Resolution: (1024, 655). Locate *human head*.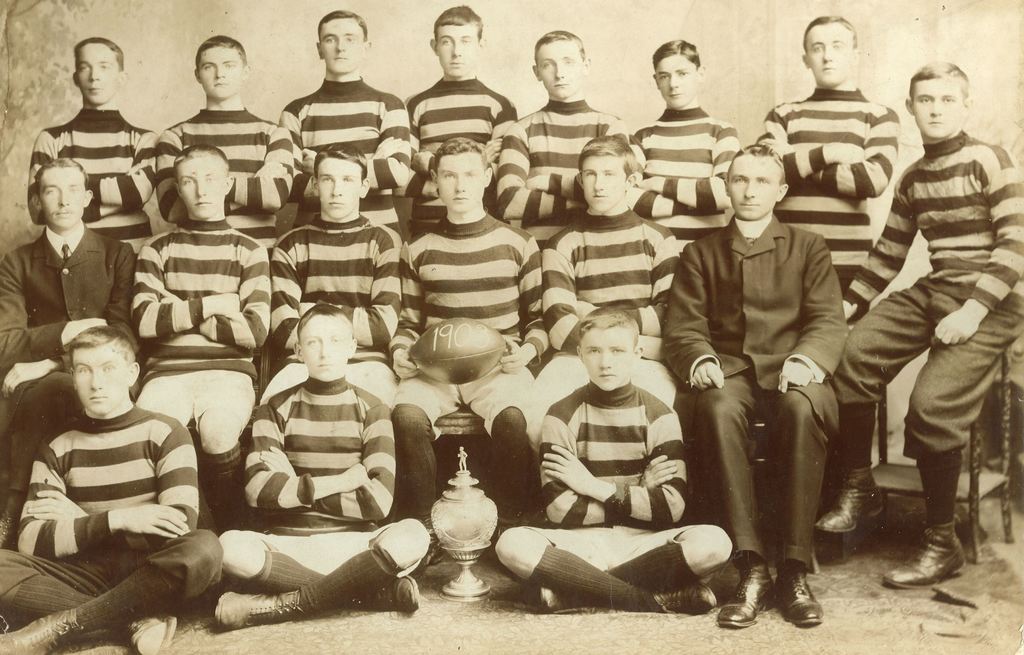
region(70, 36, 127, 106).
